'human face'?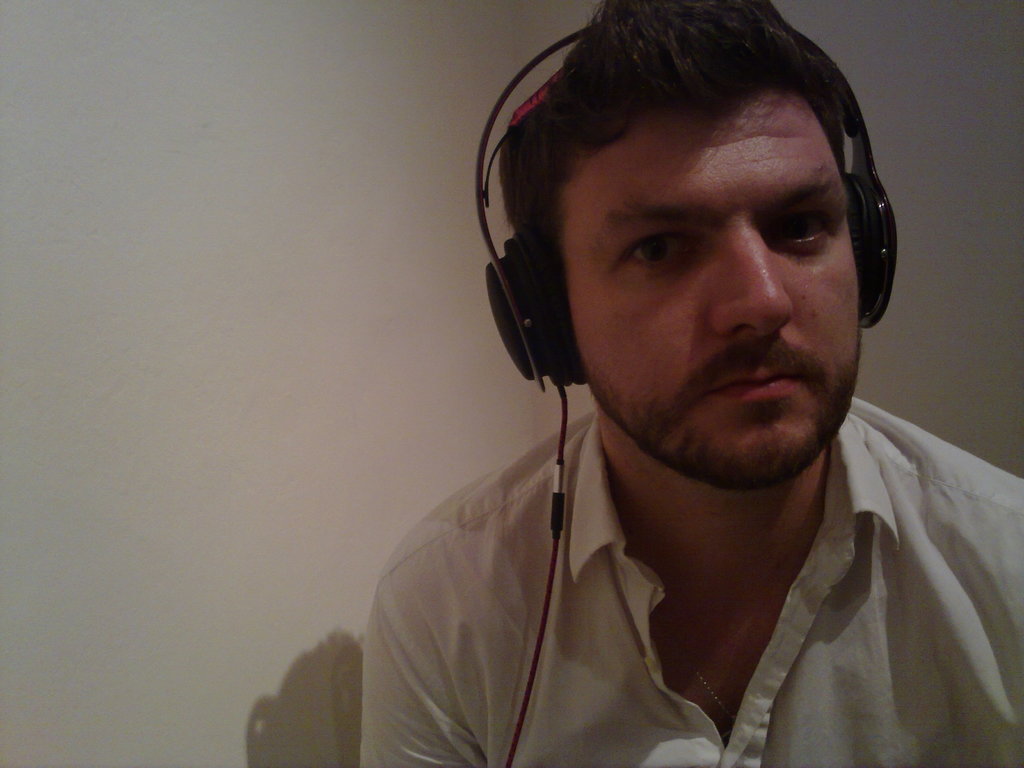
detection(560, 90, 858, 490)
